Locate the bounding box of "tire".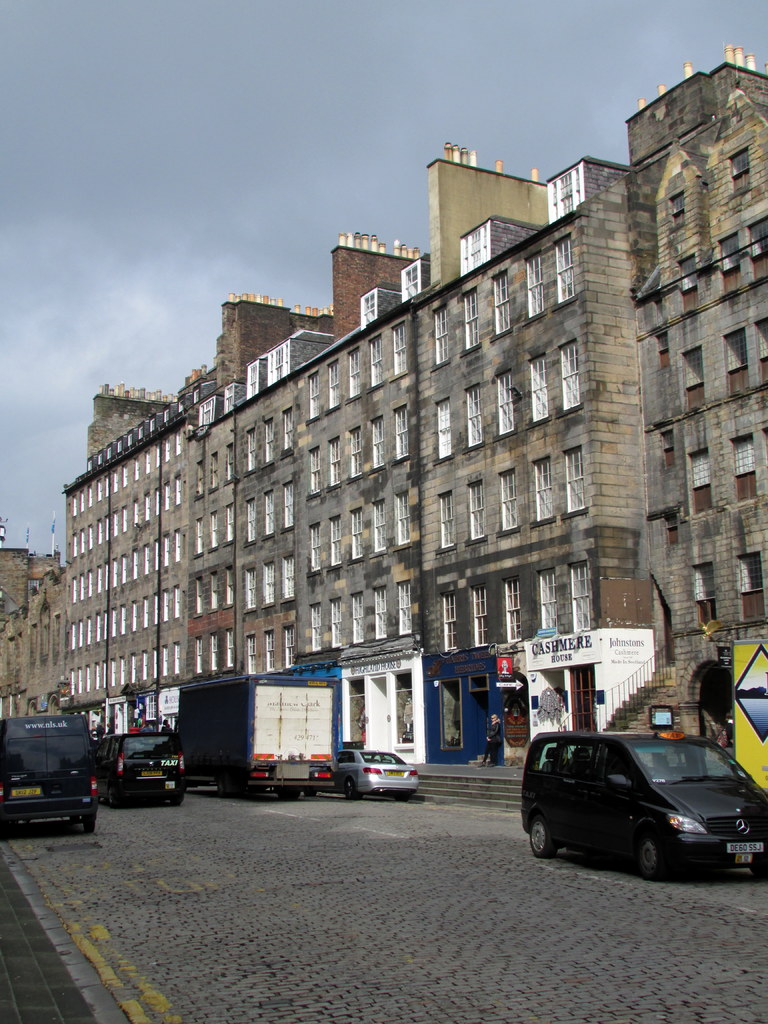
Bounding box: [746,855,767,883].
